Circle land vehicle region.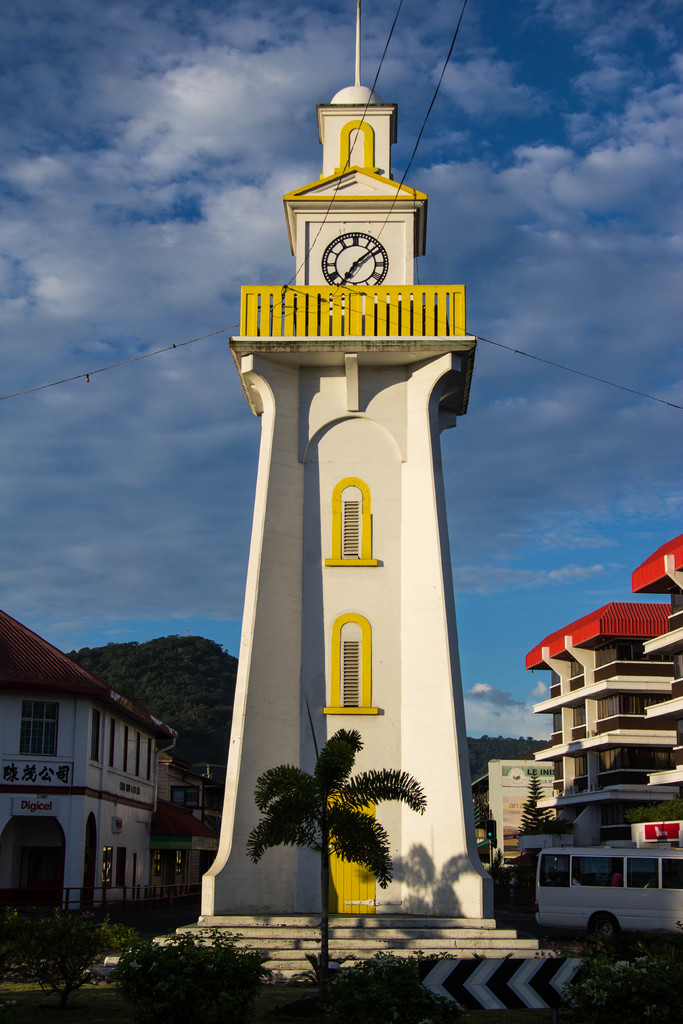
Region: locate(525, 846, 682, 968).
